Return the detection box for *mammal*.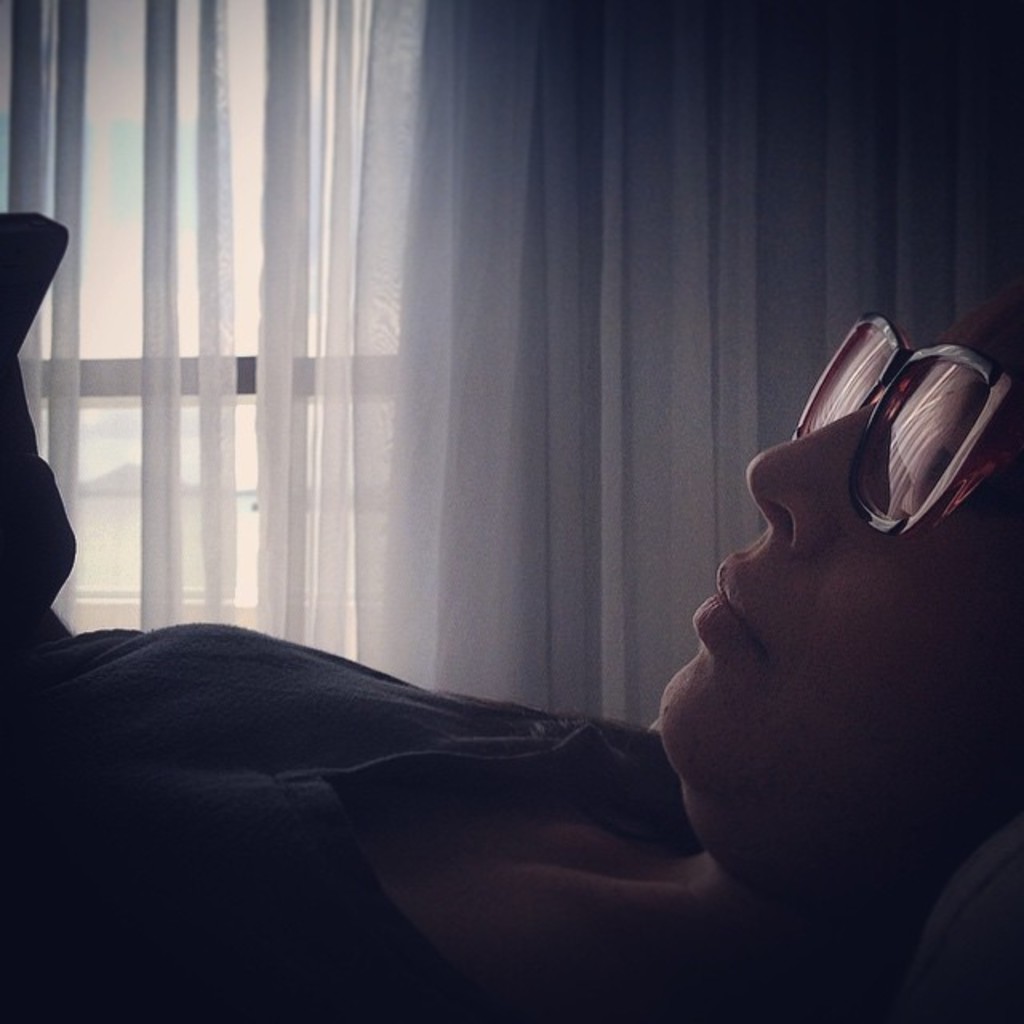
detection(0, 283, 1022, 1022).
